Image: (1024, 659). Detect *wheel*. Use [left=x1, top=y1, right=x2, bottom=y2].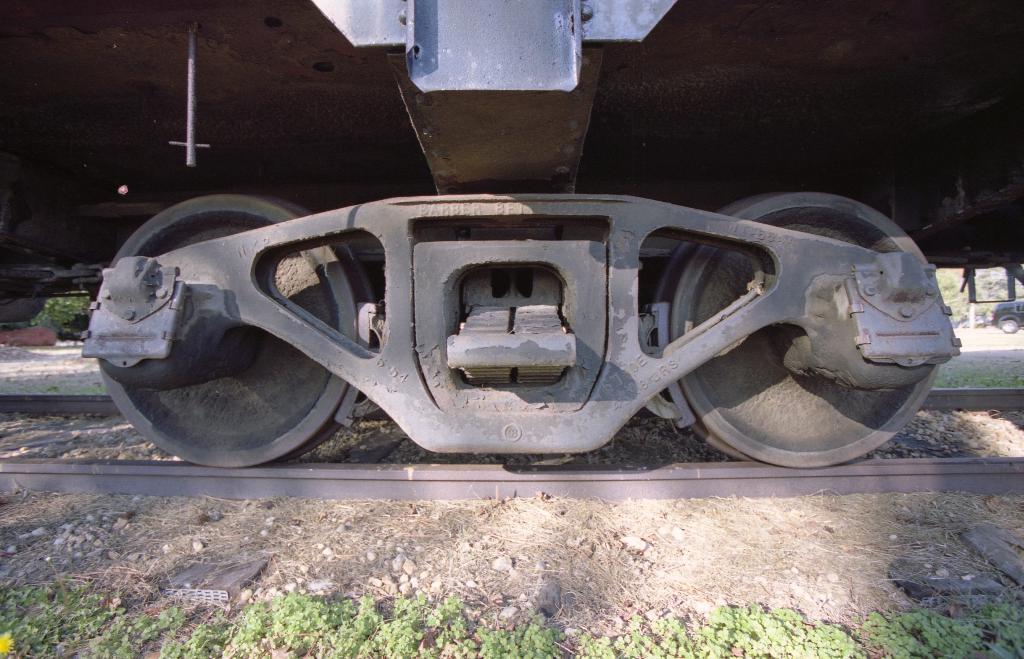
[left=97, top=191, right=376, bottom=473].
